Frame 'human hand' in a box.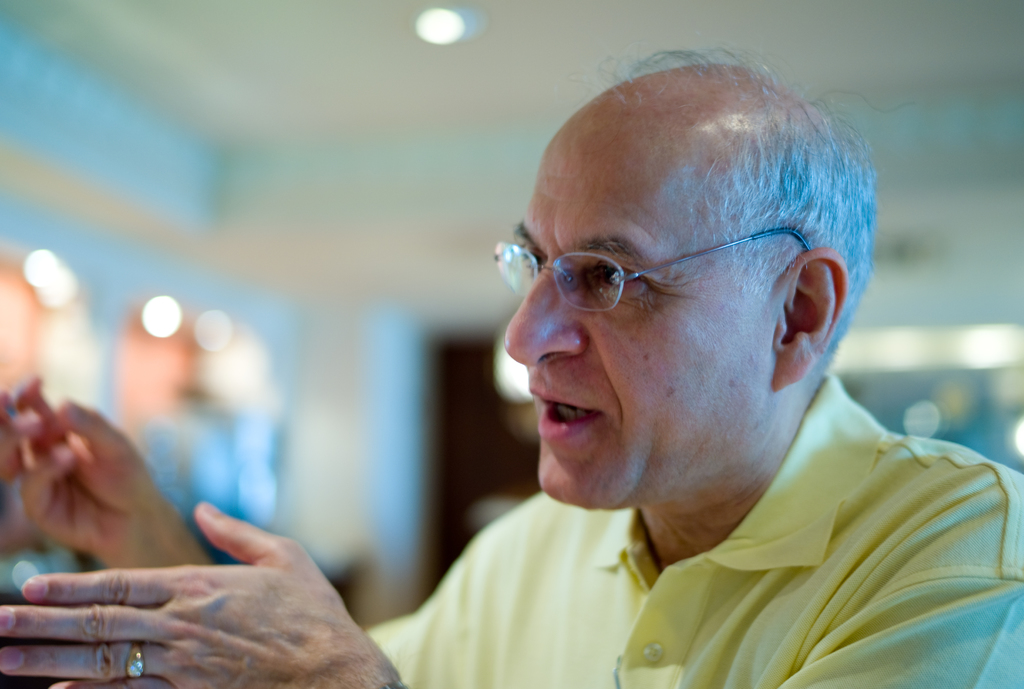
BBox(0, 499, 399, 688).
